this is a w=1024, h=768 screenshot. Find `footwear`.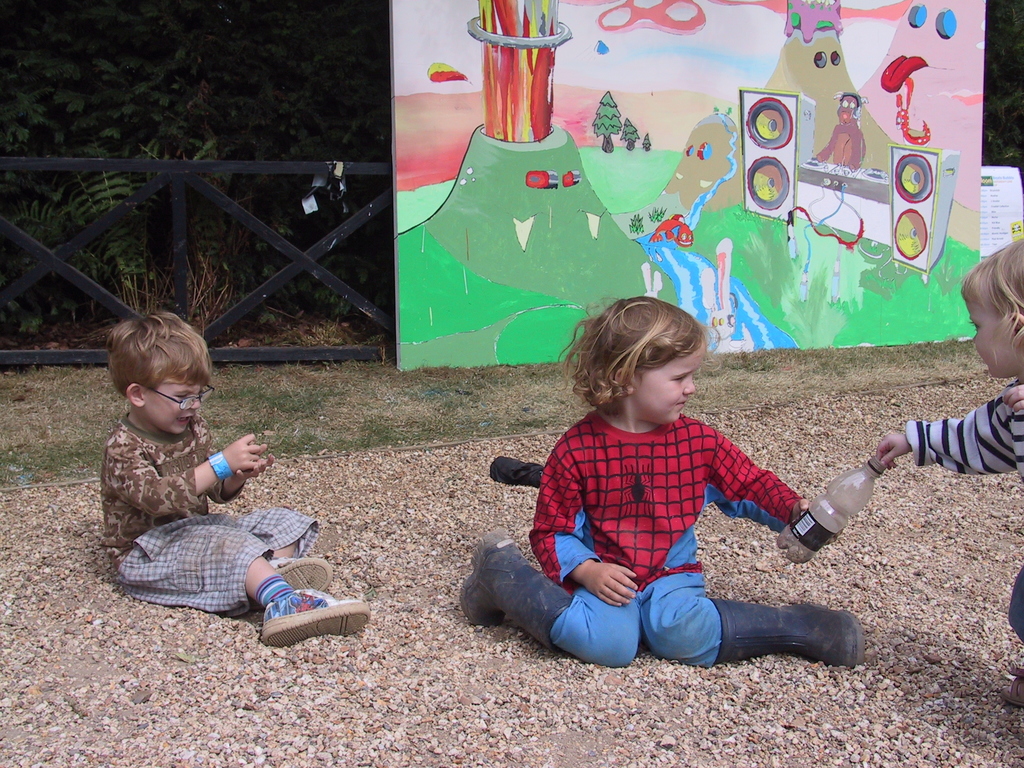
Bounding box: (266,586,370,644).
